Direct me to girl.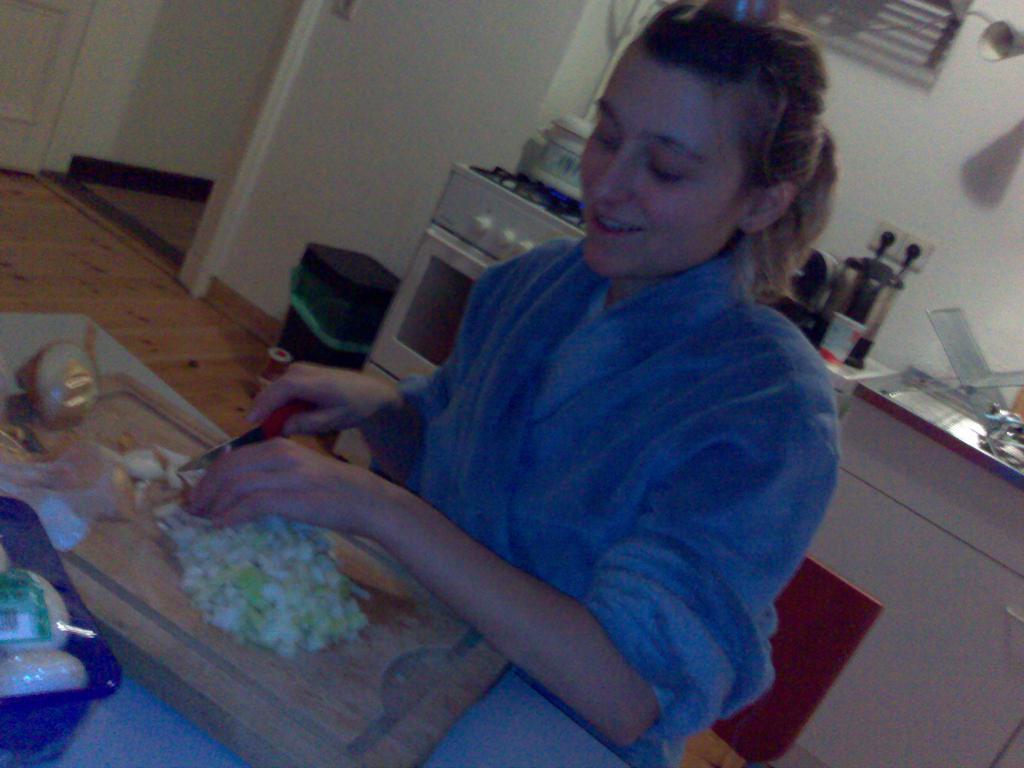
Direction: 43,0,840,767.
